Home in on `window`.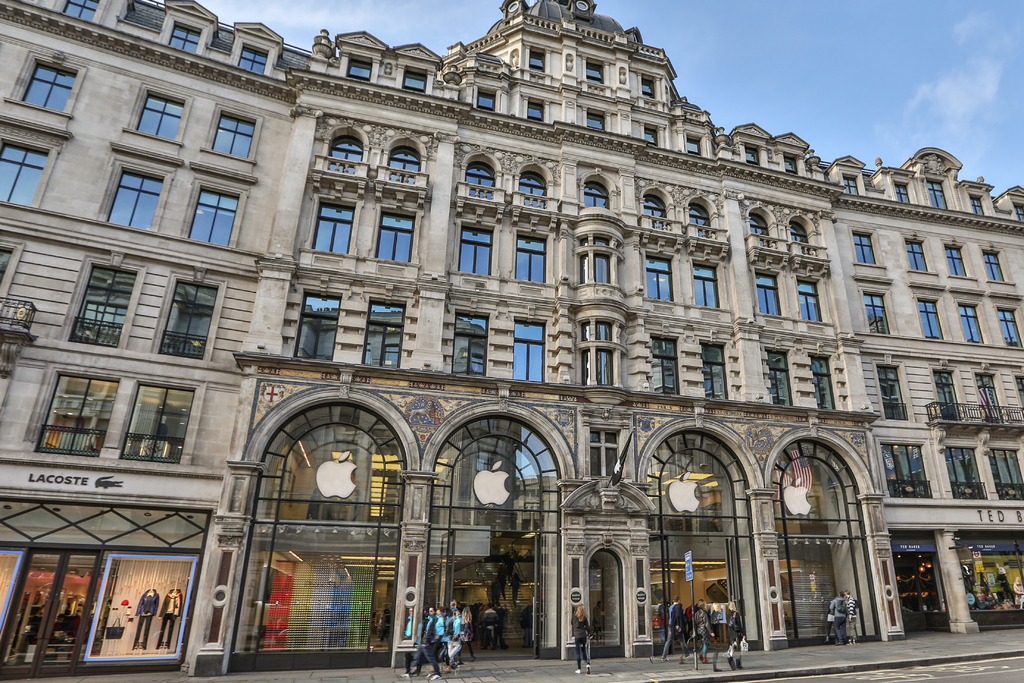
Homed in at 810, 354, 836, 409.
